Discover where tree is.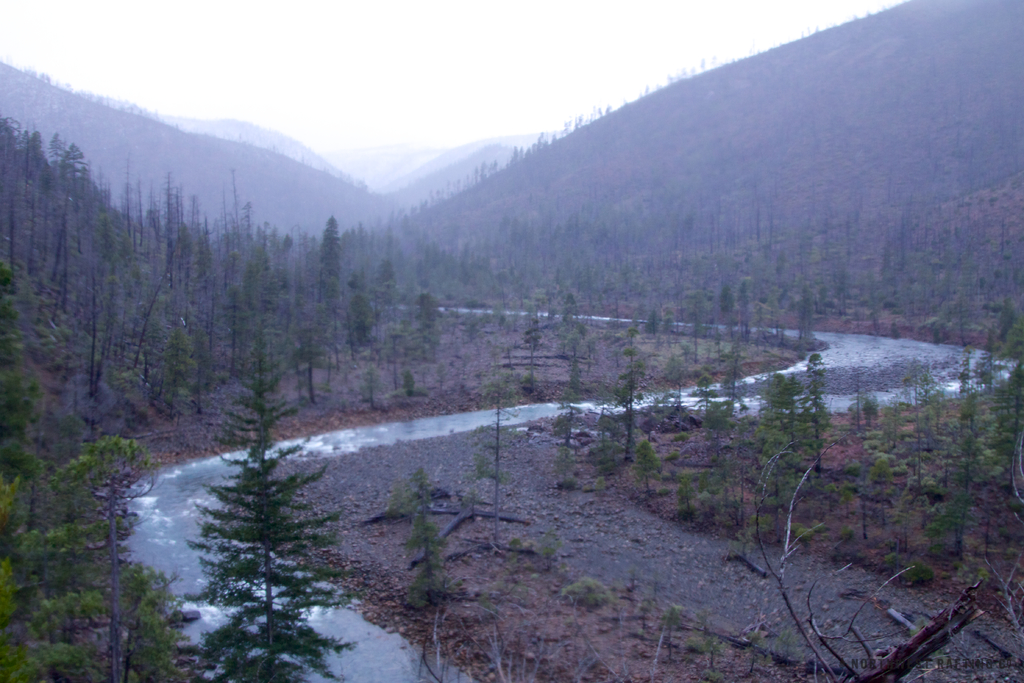
Discovered at (left=558, top=286, right=580, bottom=355).
